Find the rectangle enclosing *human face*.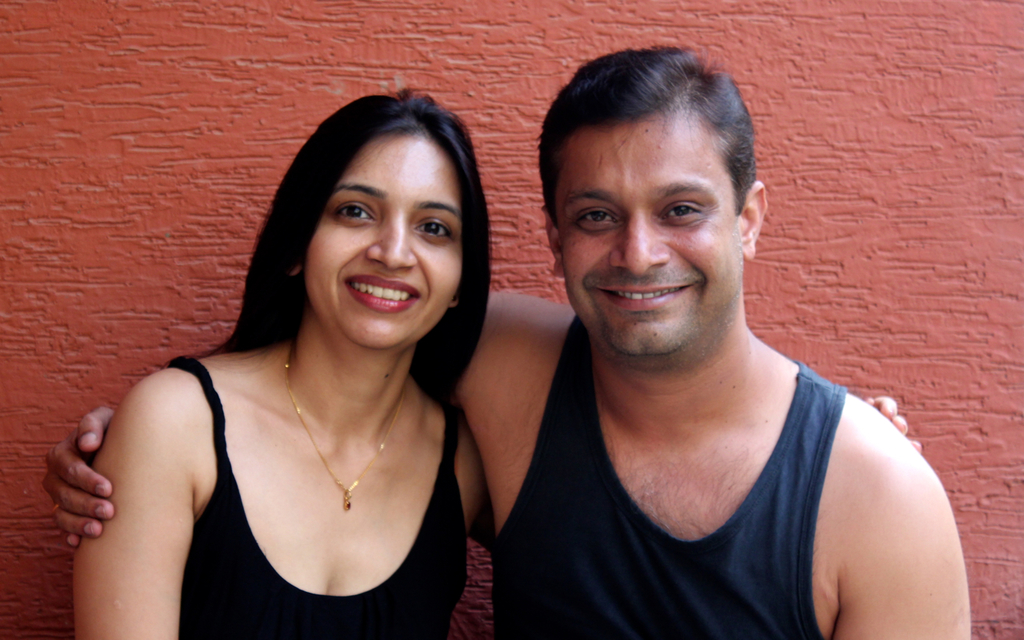
[552, 103, 746, 362].
